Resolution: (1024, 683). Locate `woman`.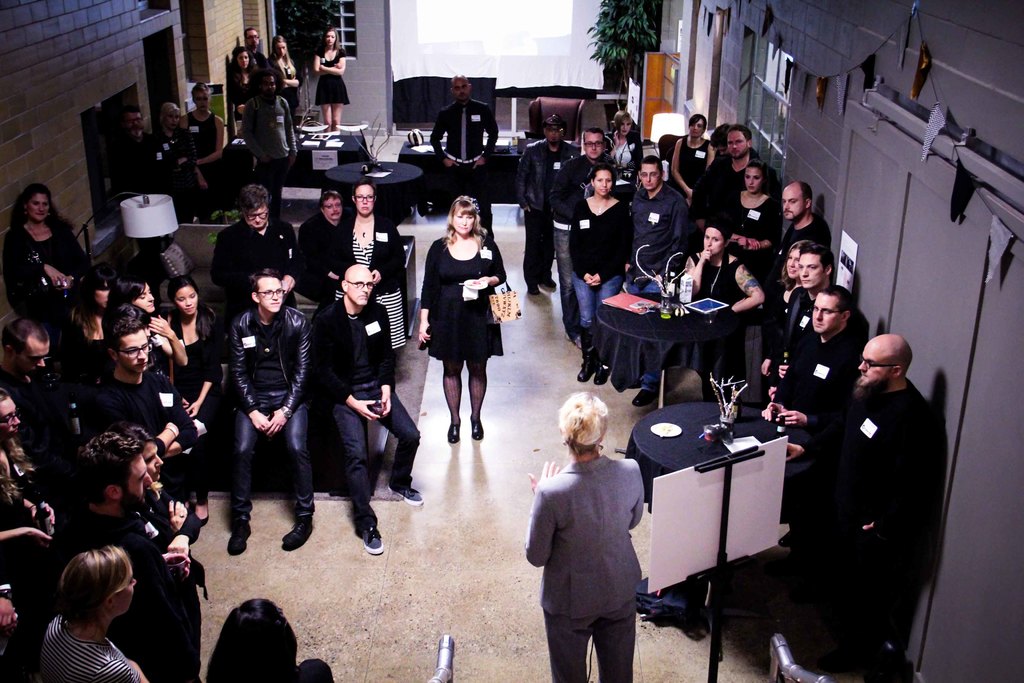
detection(108, 276, 181, 387).
